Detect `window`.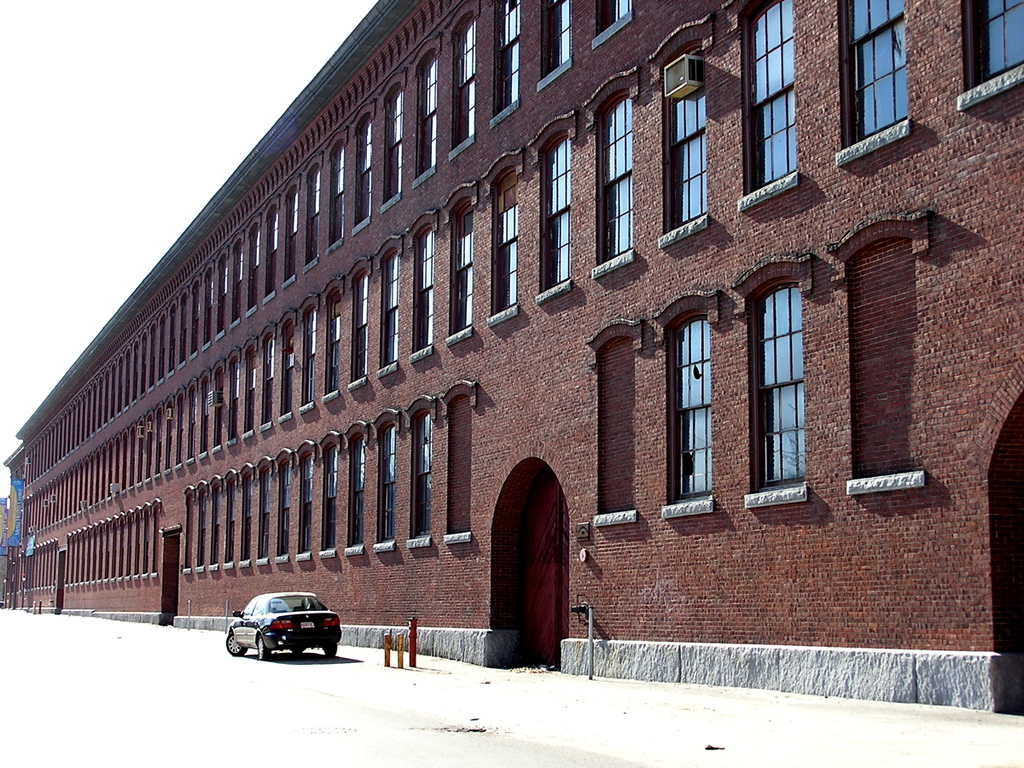
Detected at left=286, top=186, right=296, bottom=282.
